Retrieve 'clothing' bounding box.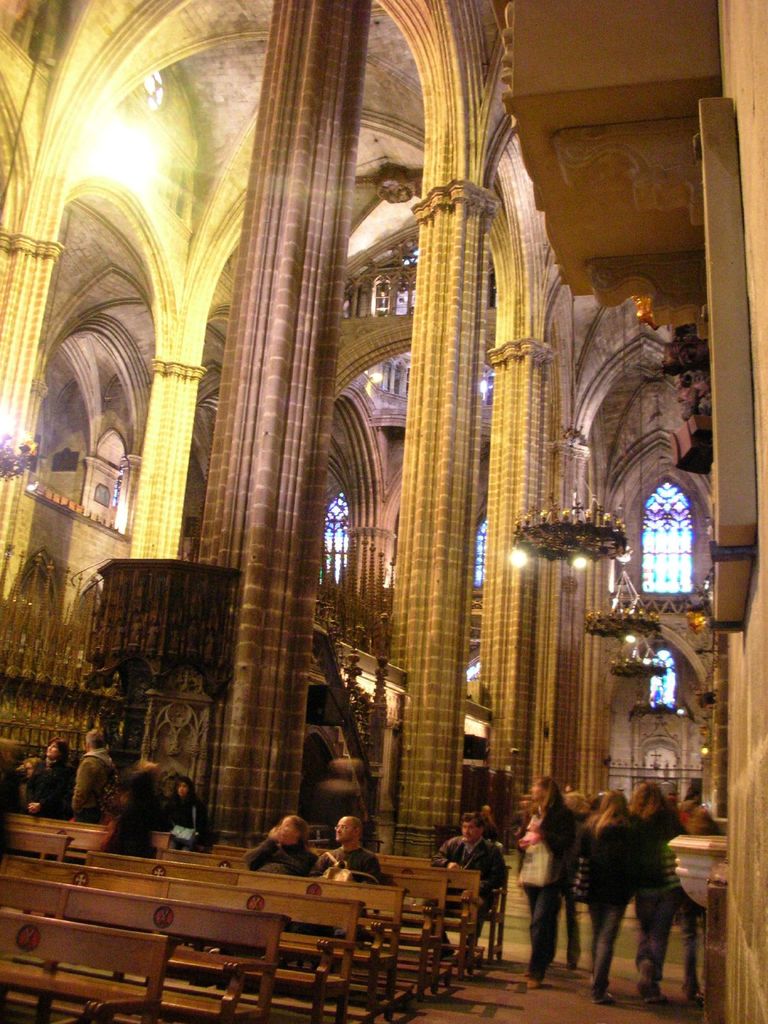
Bounding box: region(162, 797, 204, 853).
